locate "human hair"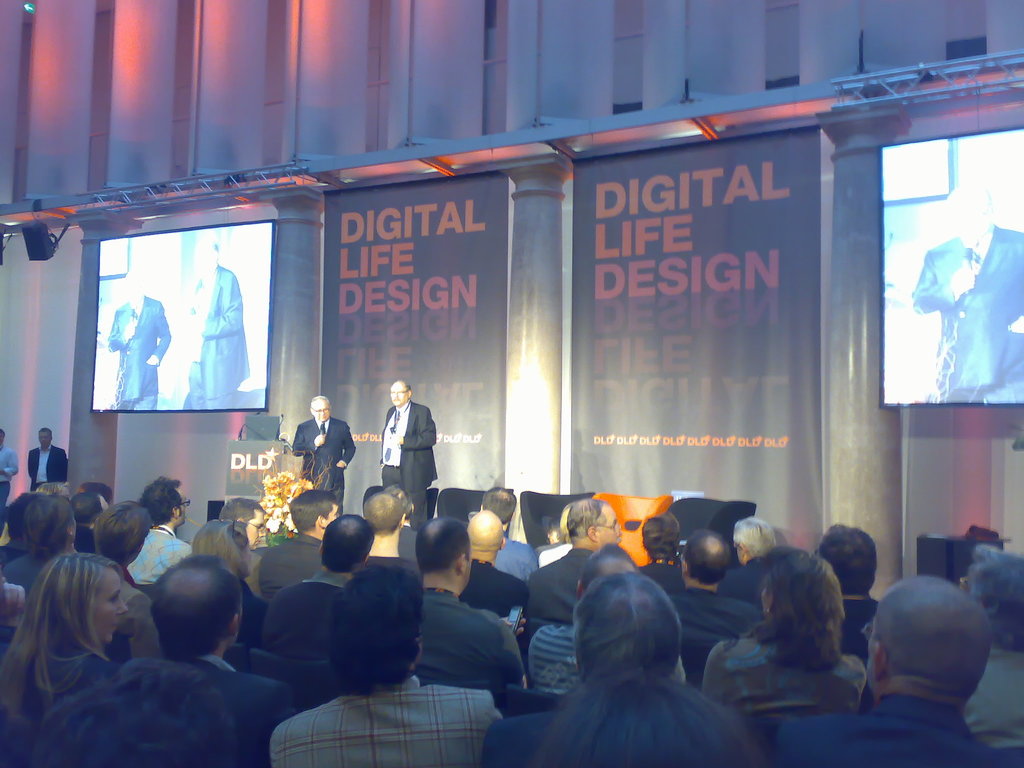
locate(869, 572, 992, 694)
